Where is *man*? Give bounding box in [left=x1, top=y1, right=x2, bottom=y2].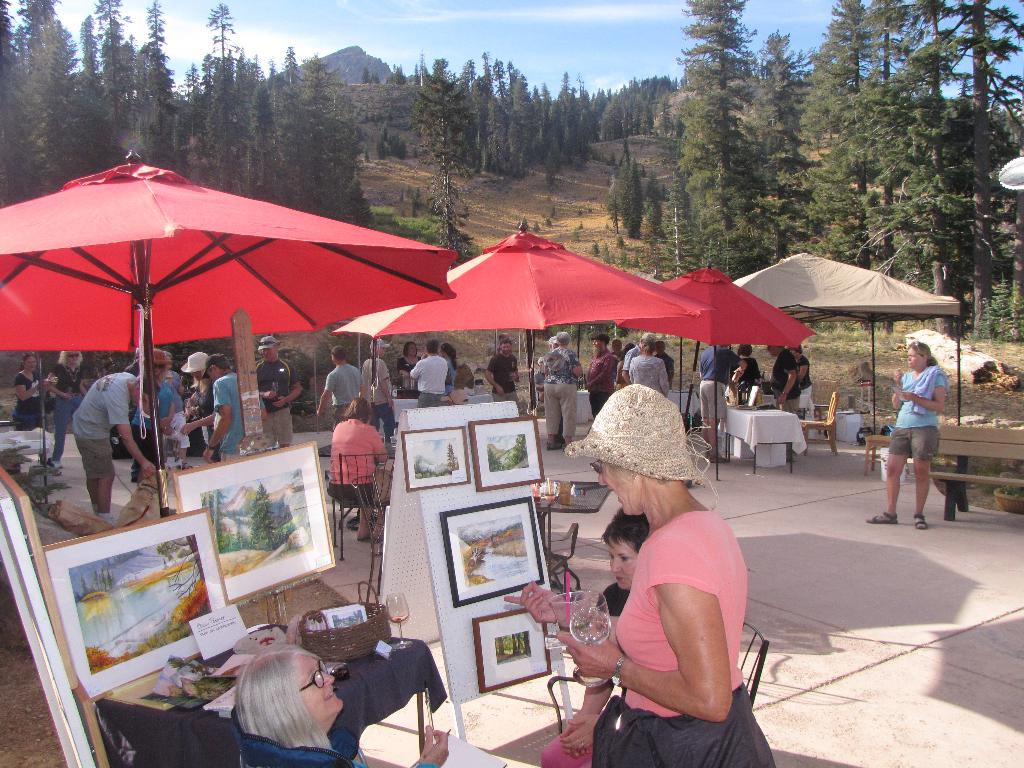
[left=765, top=341, right=800, bottom=415].
